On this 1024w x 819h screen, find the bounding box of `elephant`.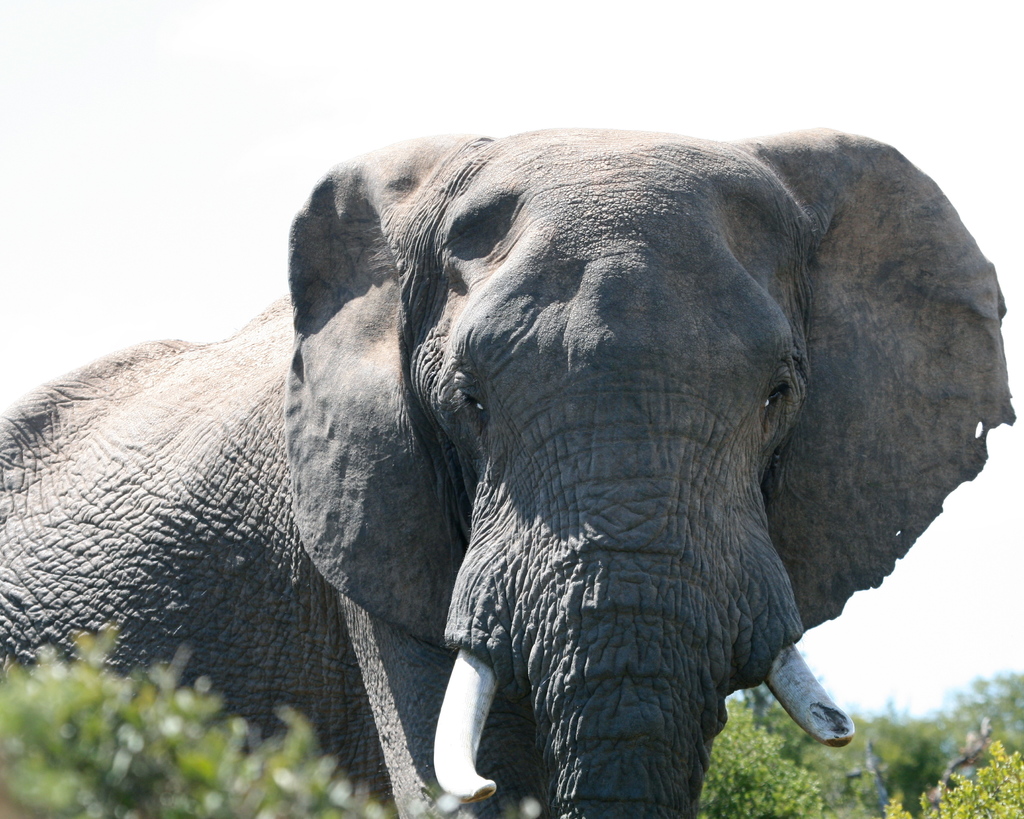
Bounding box: <region>31, 117, 1011, 818</region>.
